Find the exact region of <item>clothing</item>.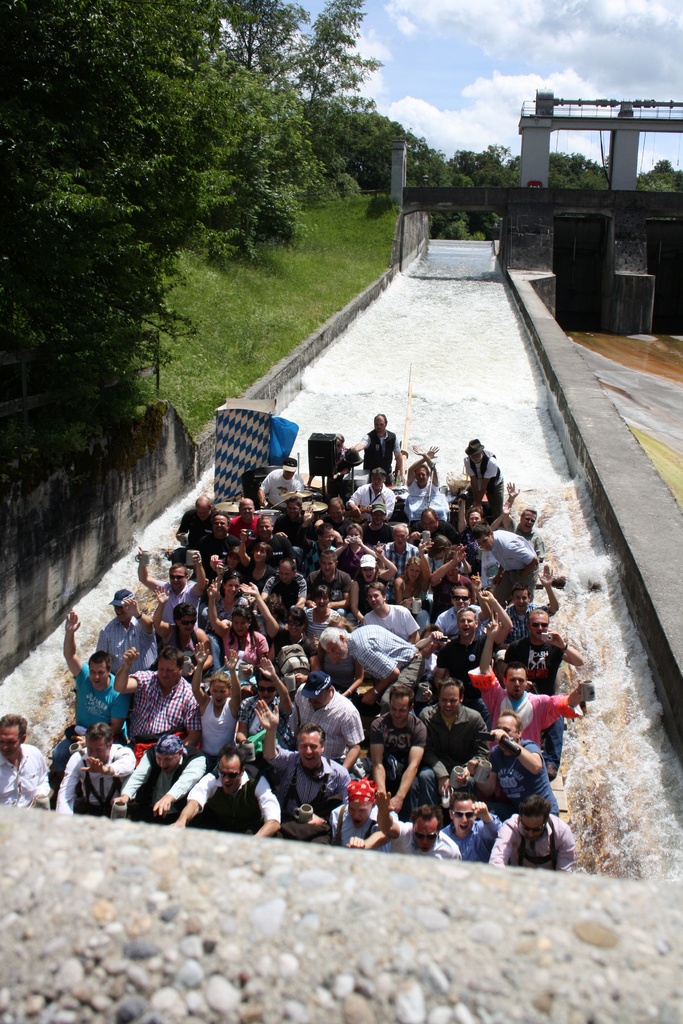
Exact region: bbox=(429, 572, 475, 618).
